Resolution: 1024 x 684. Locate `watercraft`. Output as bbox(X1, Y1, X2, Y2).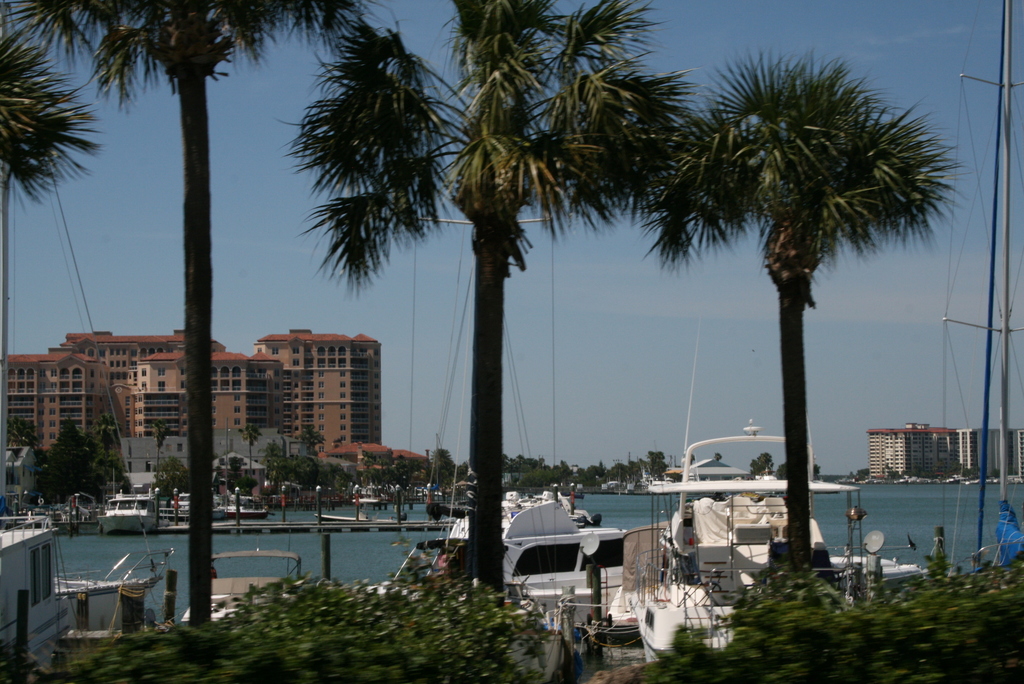
bbox(592, 408, 924, 677).
